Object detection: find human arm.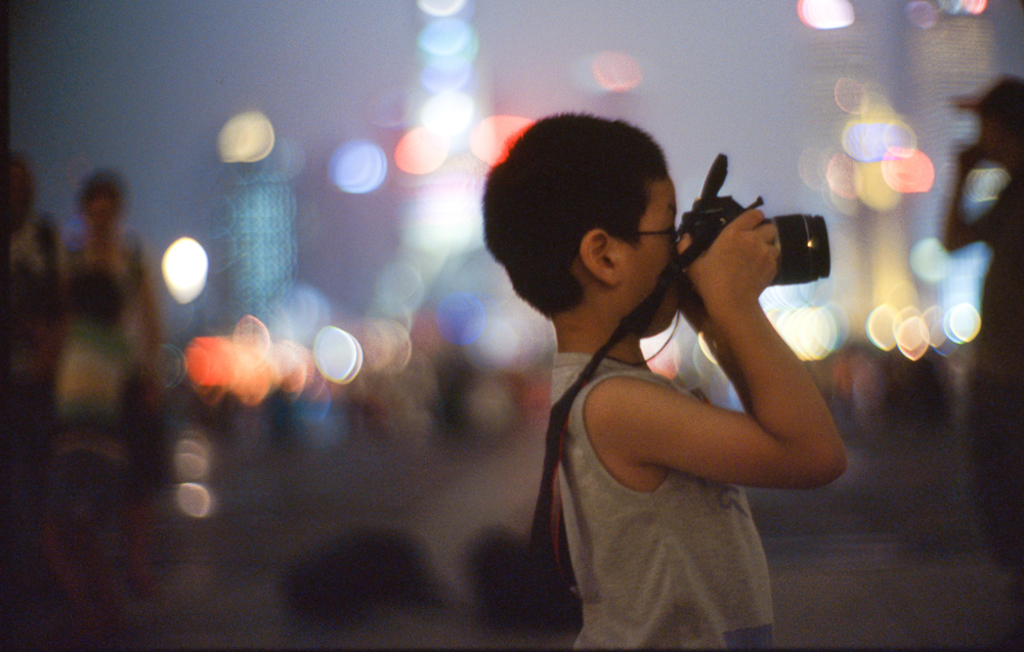
<box>583,236,827,526</box>.
